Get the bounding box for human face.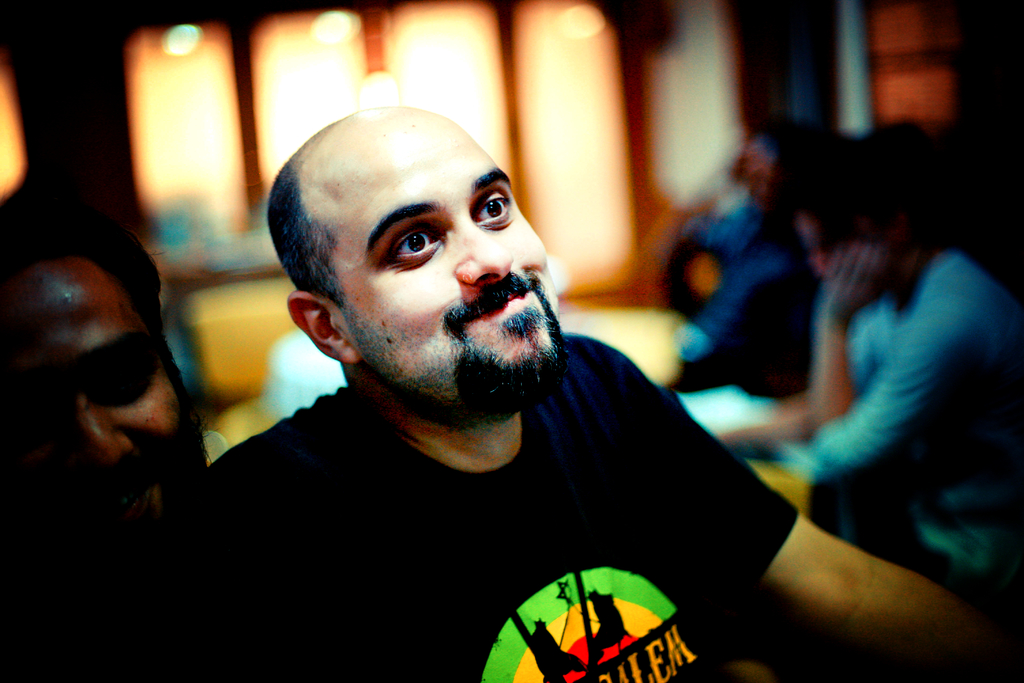
left=0, top=266, right=198, bottom=517.
